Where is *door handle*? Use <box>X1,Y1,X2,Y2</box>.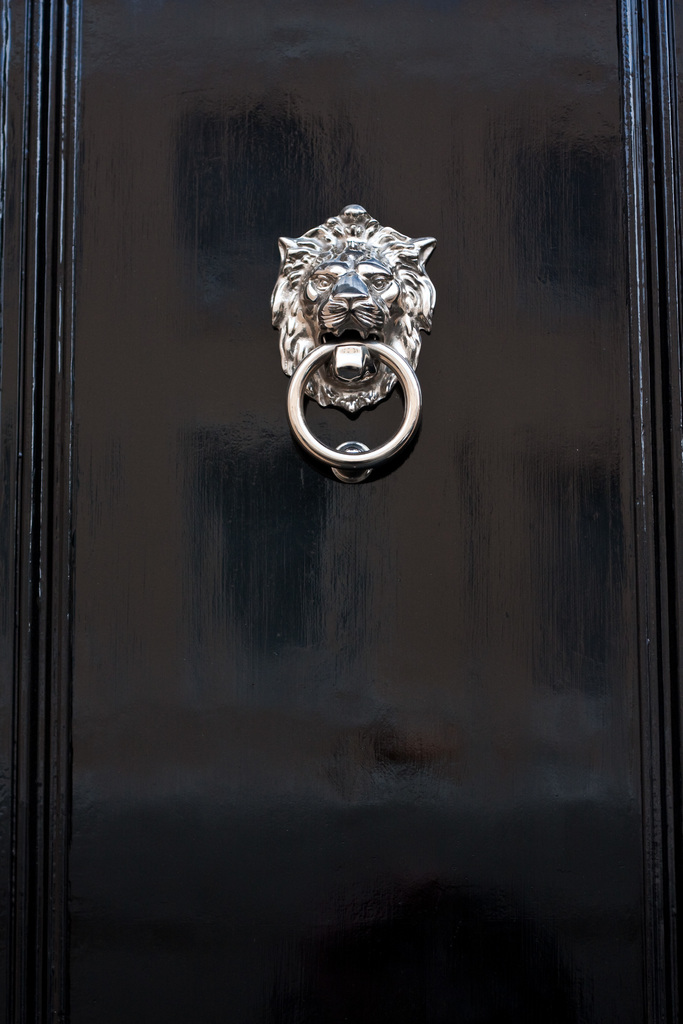
<box>269,202,439,485</box>.
